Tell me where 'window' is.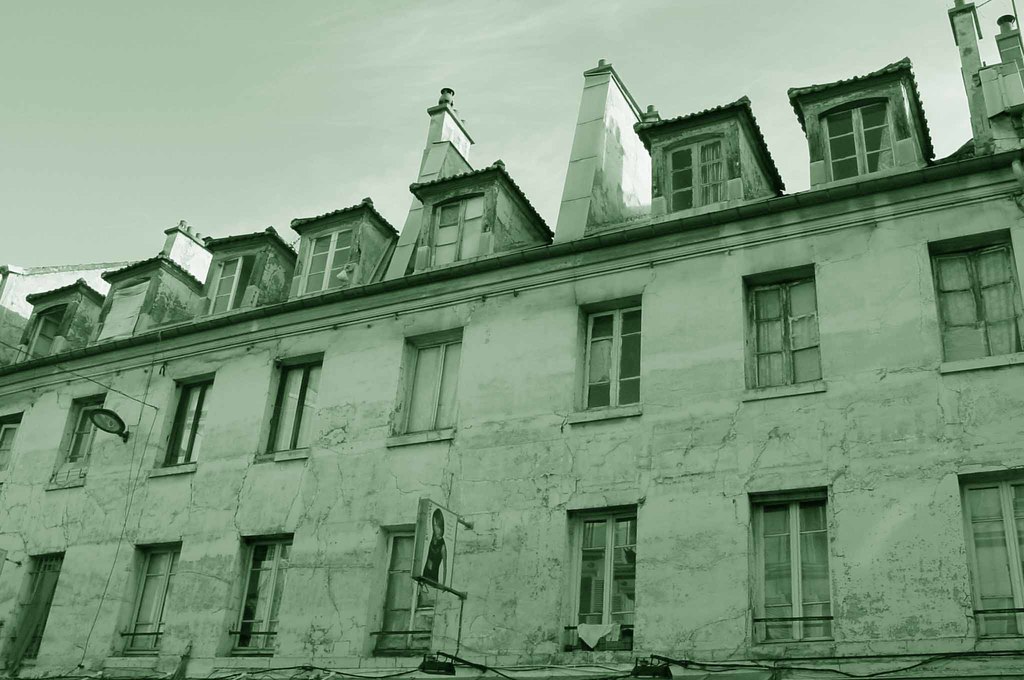
'window' is at <box>570,289,648,428</box>.
